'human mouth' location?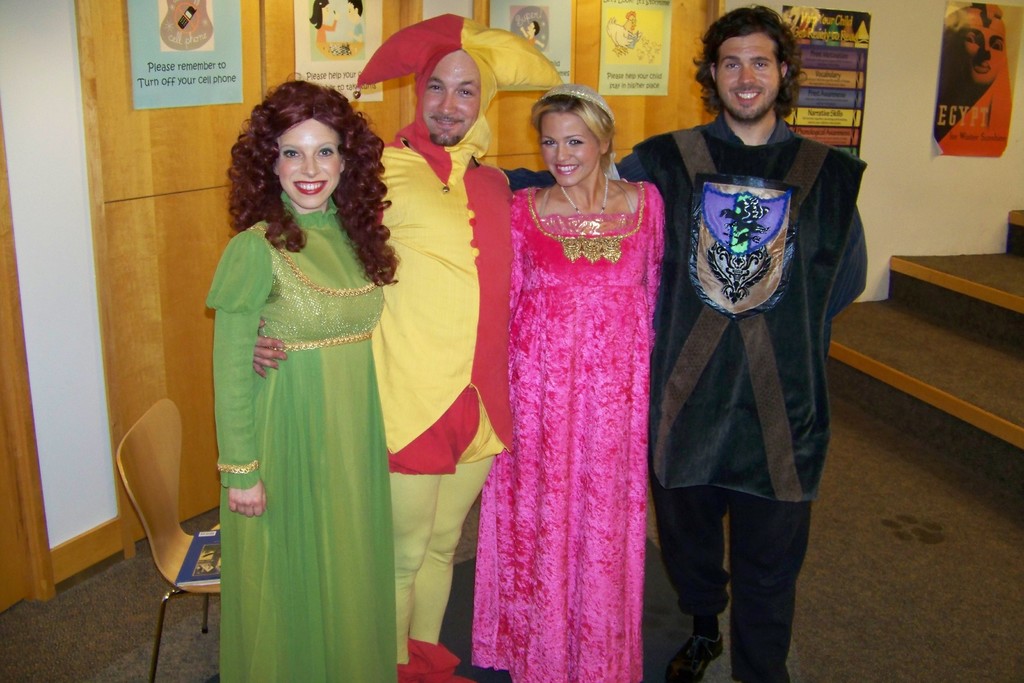
l=555, t=165, r=579, b=174
